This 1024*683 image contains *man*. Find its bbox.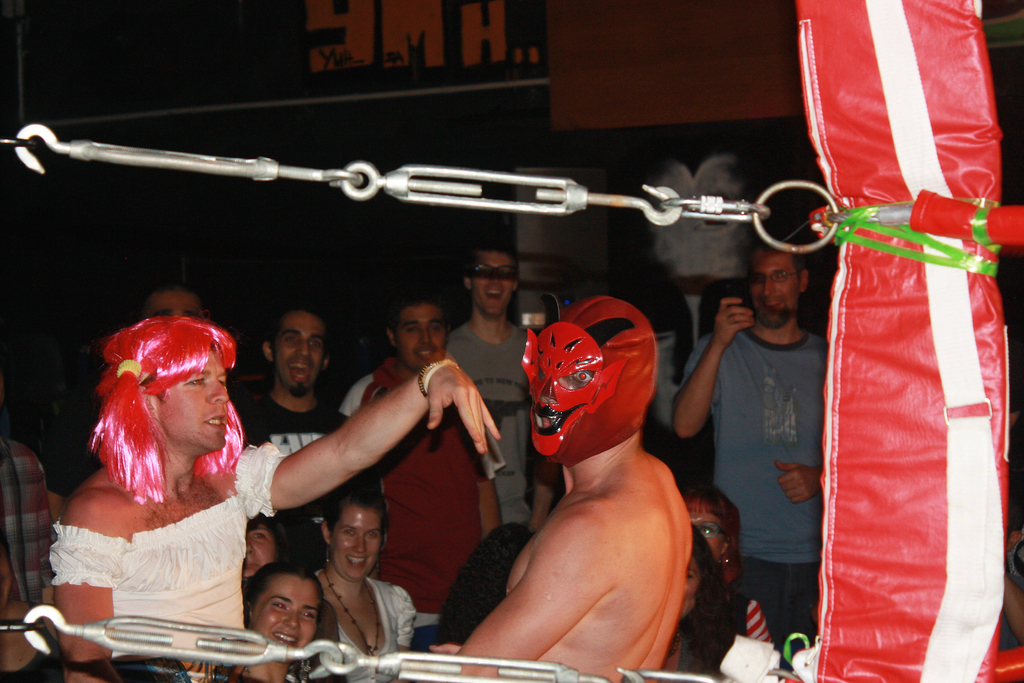
464 299 698 682.
